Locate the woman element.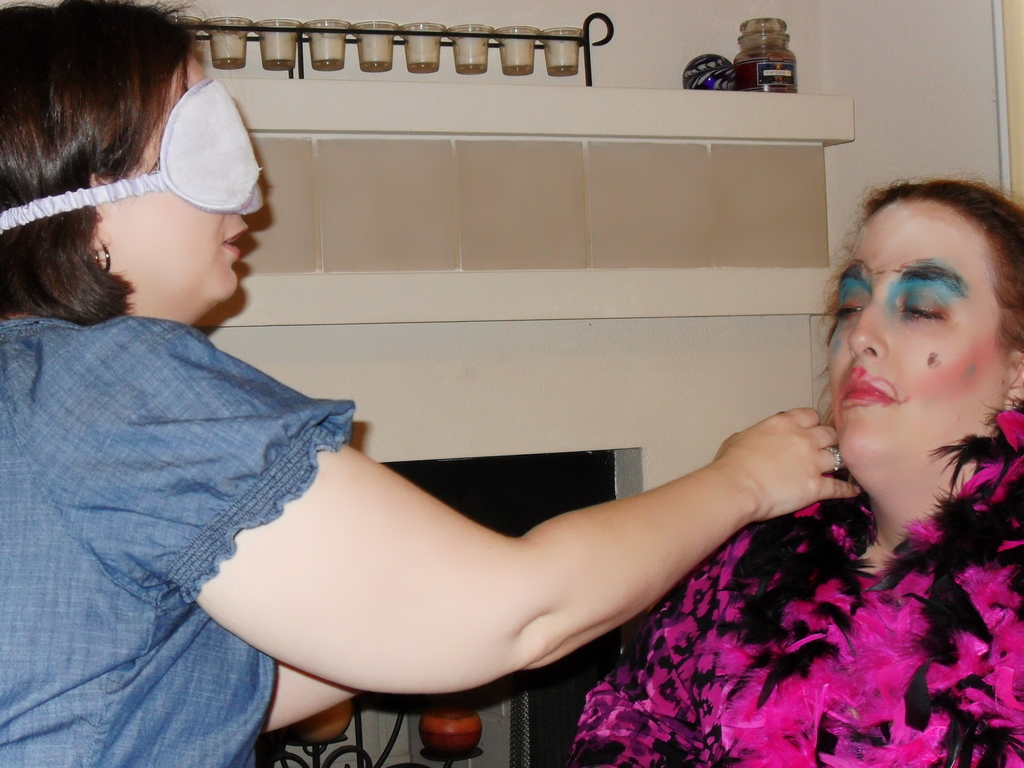
Element bbox: box(567, 177, 1023, 767).
